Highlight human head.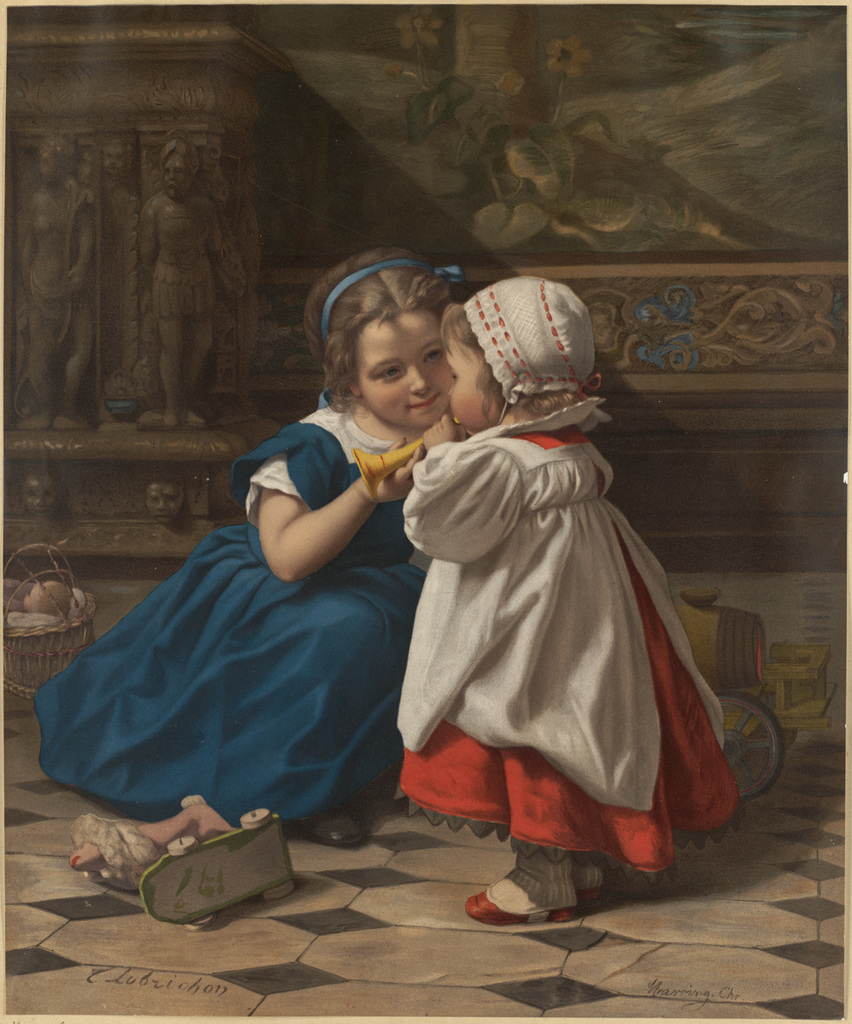
Highlighted region: [159, 137, 196, 201].
